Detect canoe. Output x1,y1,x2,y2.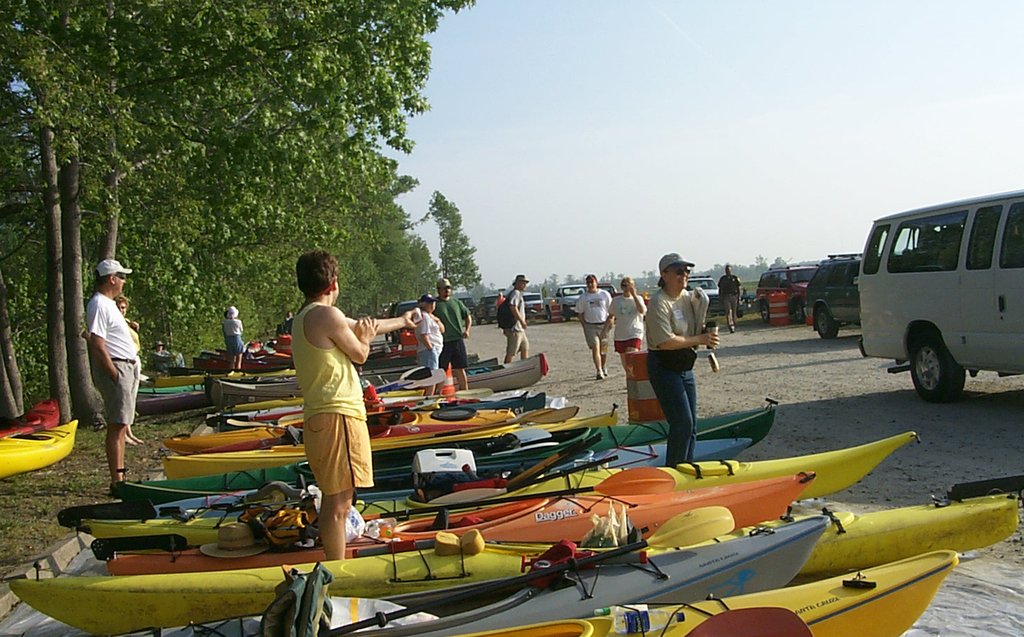
0,418,78,481.
